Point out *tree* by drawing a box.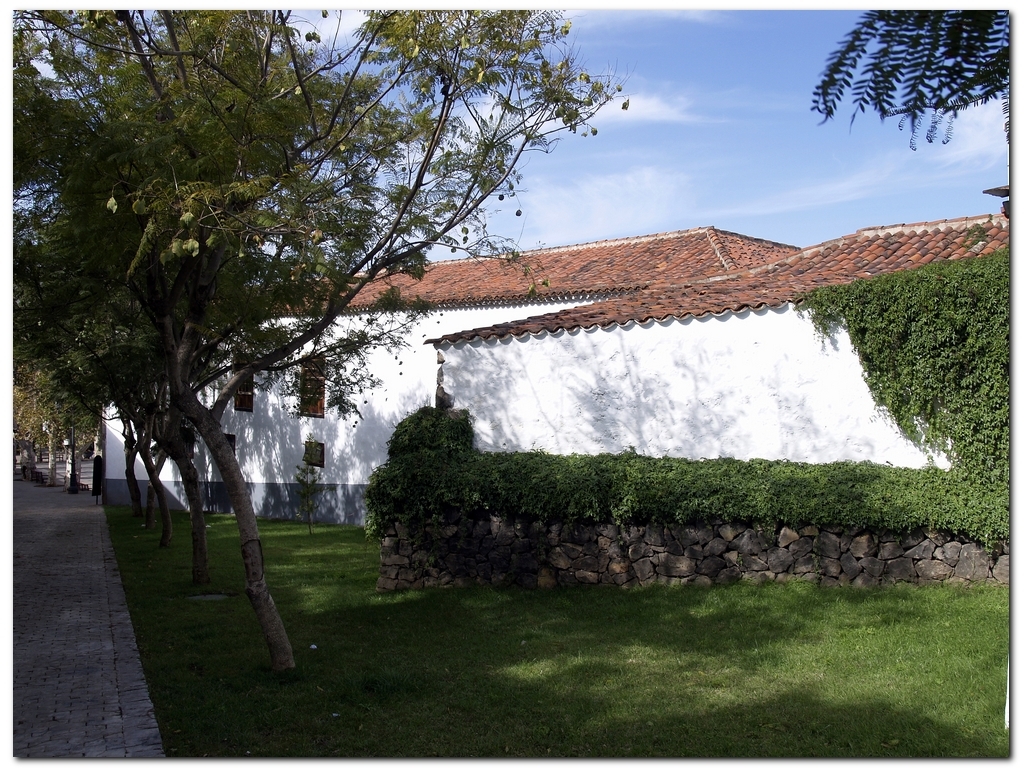
BBox(806, 8, 1009, 152).
